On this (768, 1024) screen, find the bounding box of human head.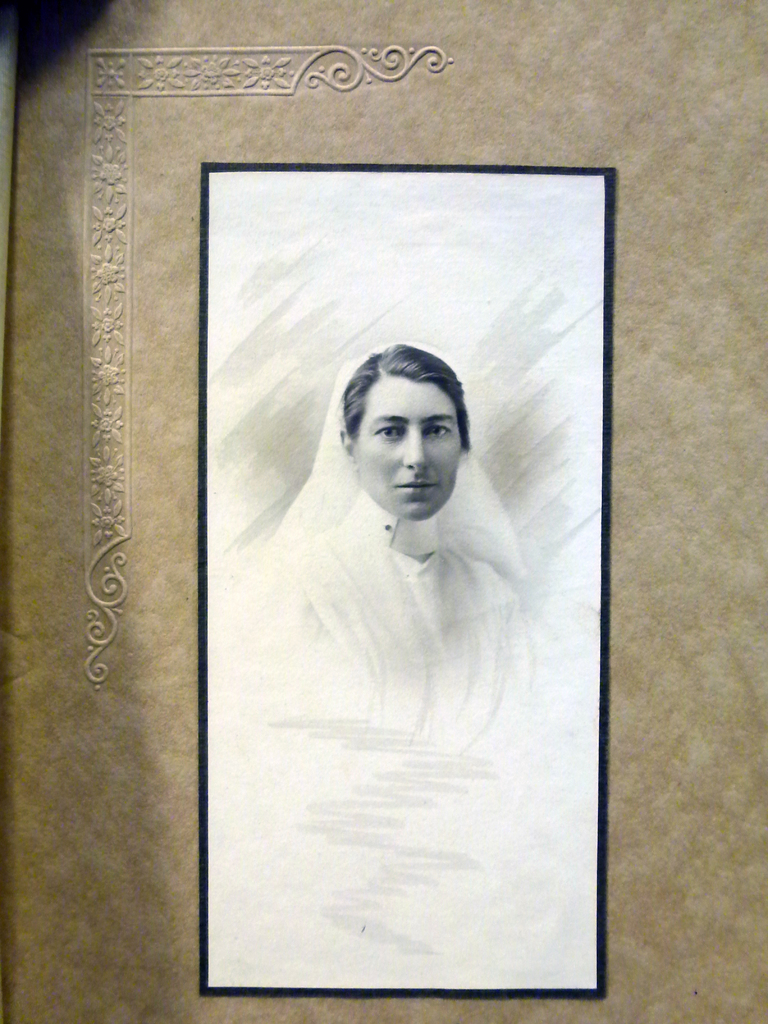
Bounding box: 329 342 482 513.
